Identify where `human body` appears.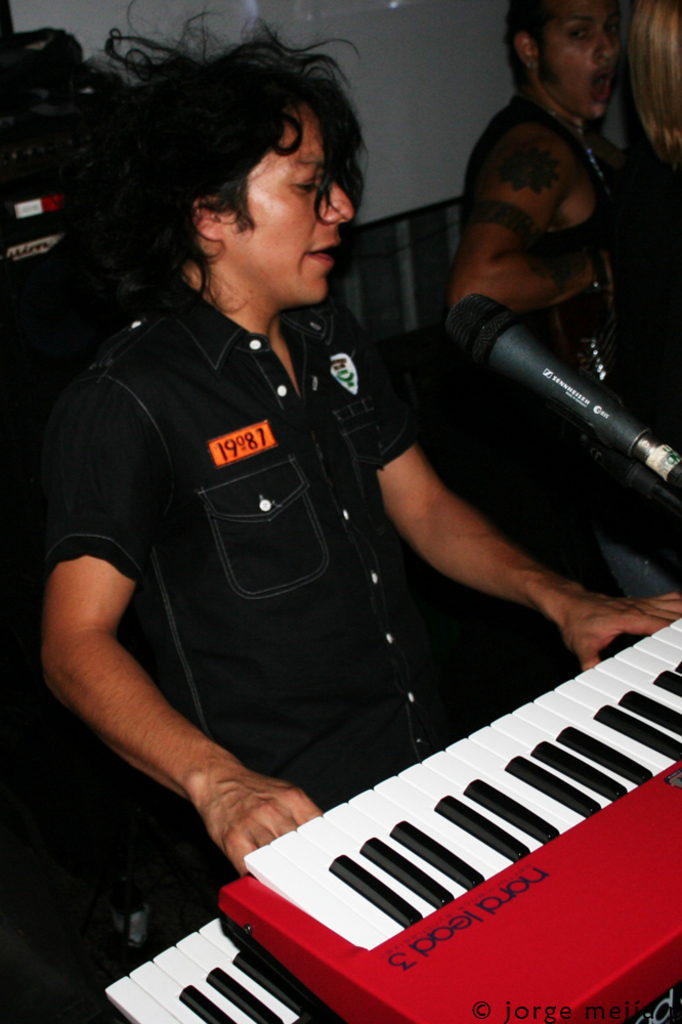
Appears at x1=446 y1=2 x2=625 y2=371.
